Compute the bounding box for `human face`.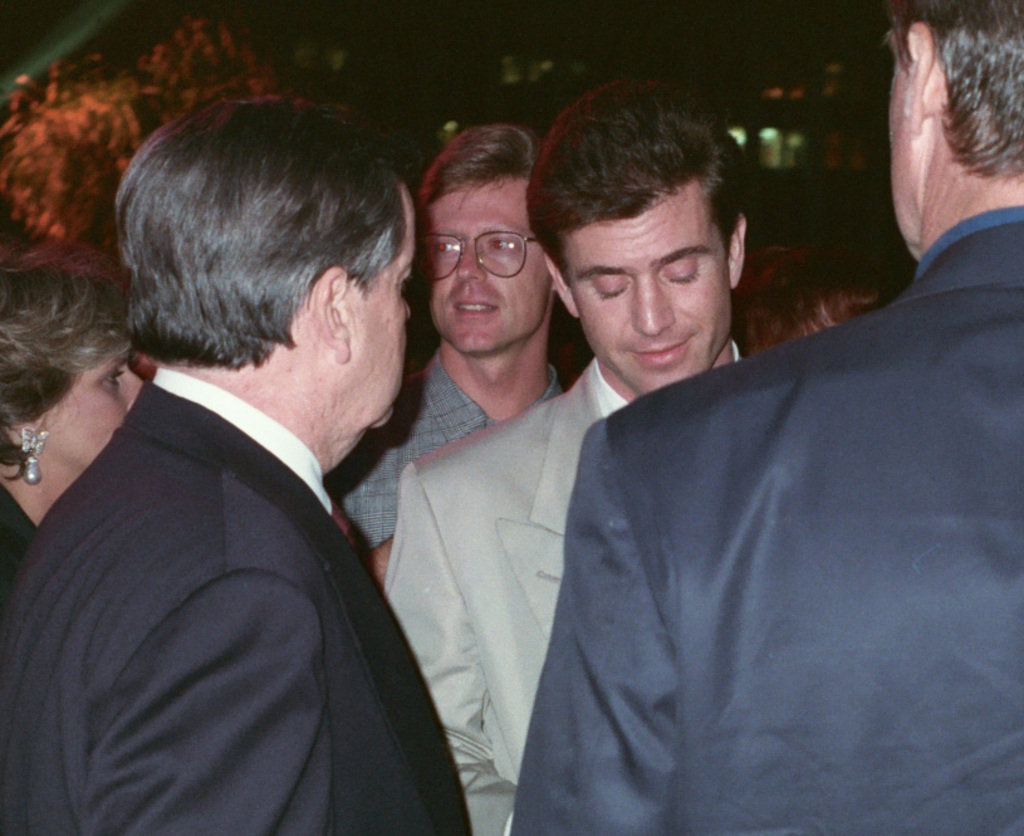
box(346, 244, 415, 425).
